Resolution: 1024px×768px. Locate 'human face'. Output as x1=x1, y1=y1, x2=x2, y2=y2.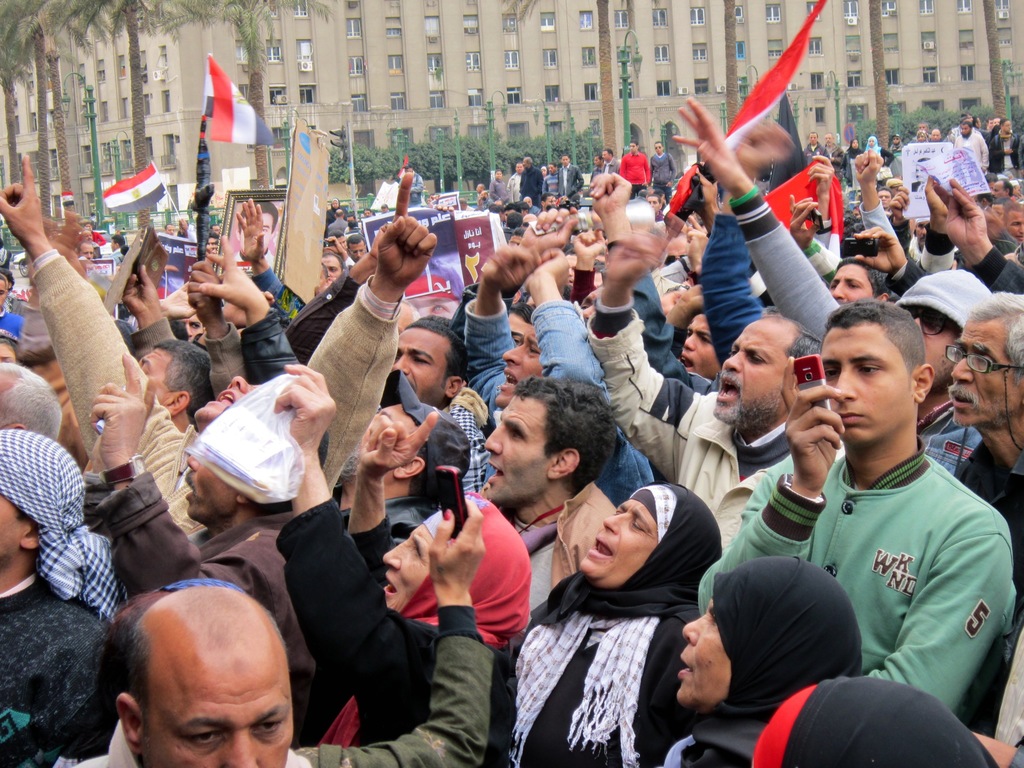
x1=714, y1=318, x2=786, y2=415.
